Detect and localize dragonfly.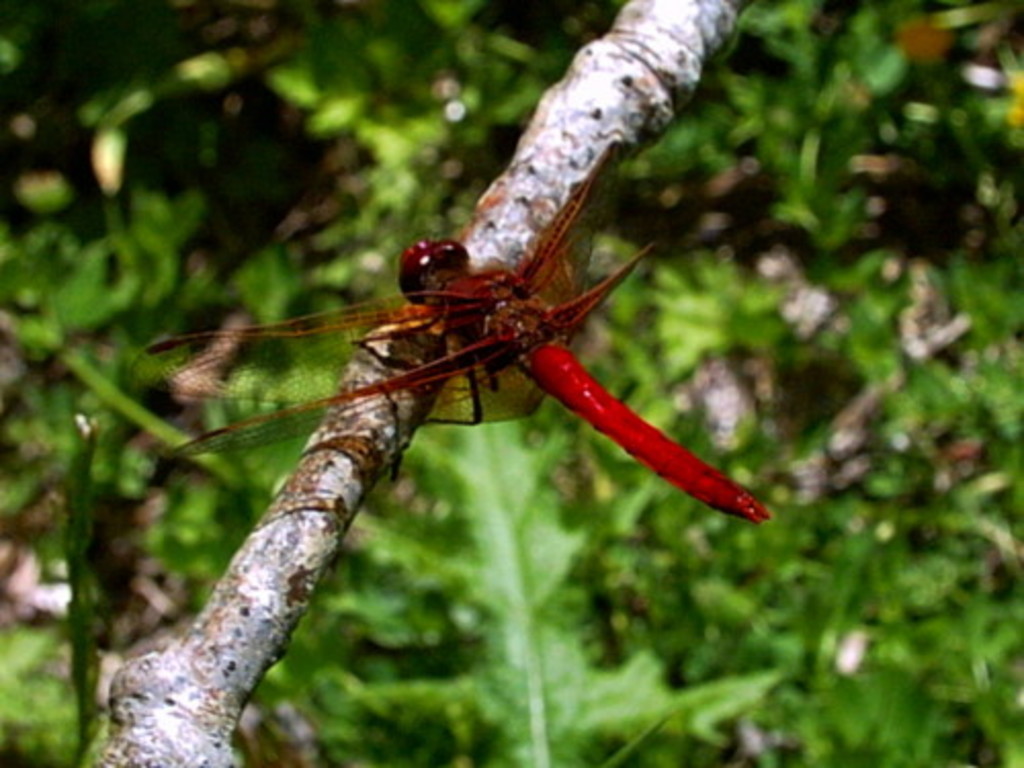
Localized at 125, 139, 772, 524.
